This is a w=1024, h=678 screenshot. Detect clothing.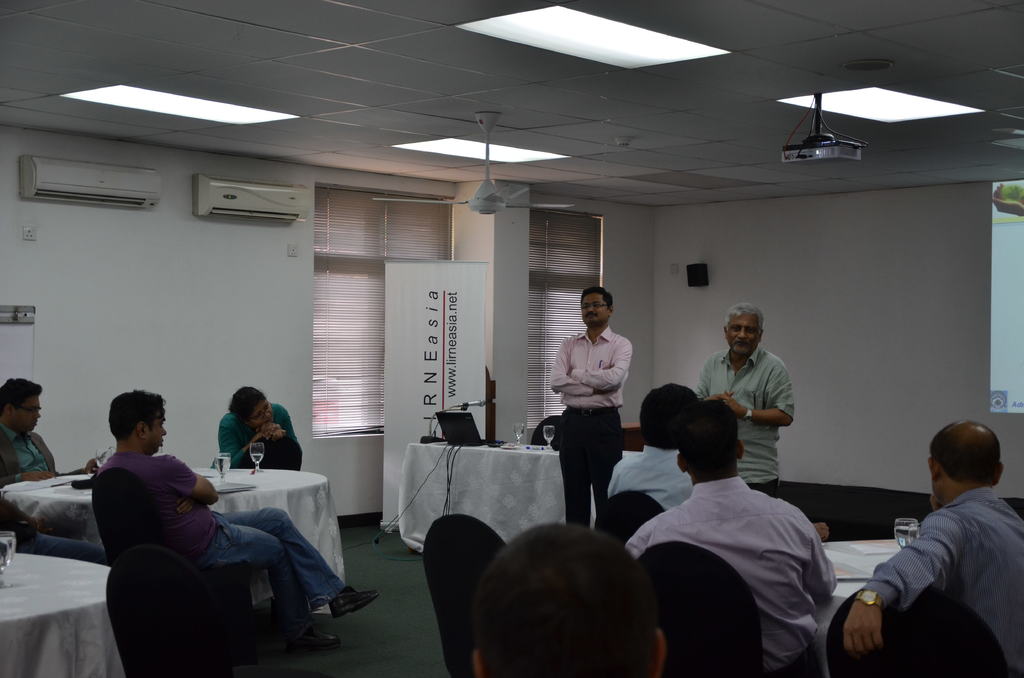
region(693, 344, 794, 489).
